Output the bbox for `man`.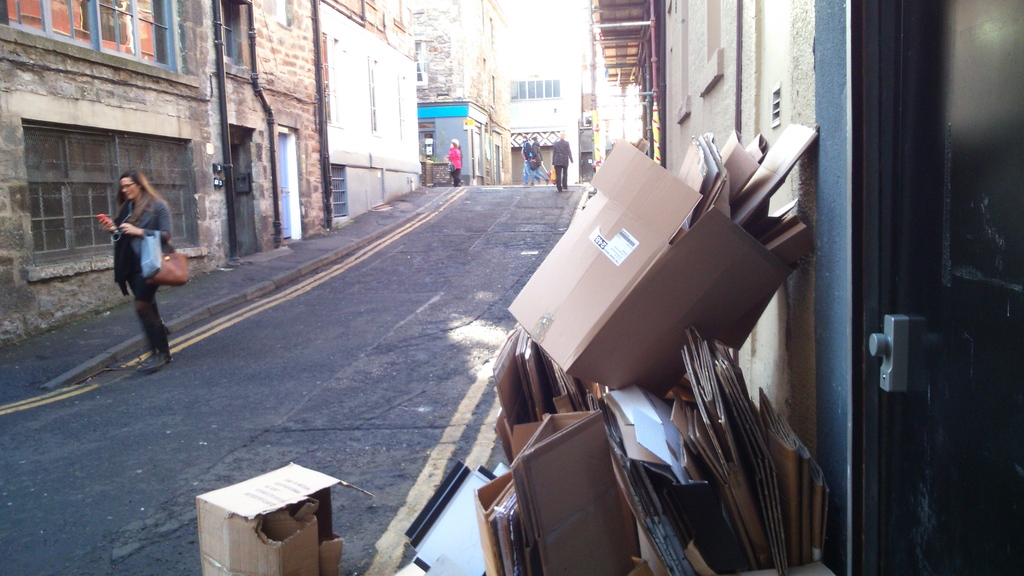
548:127:574:190.
